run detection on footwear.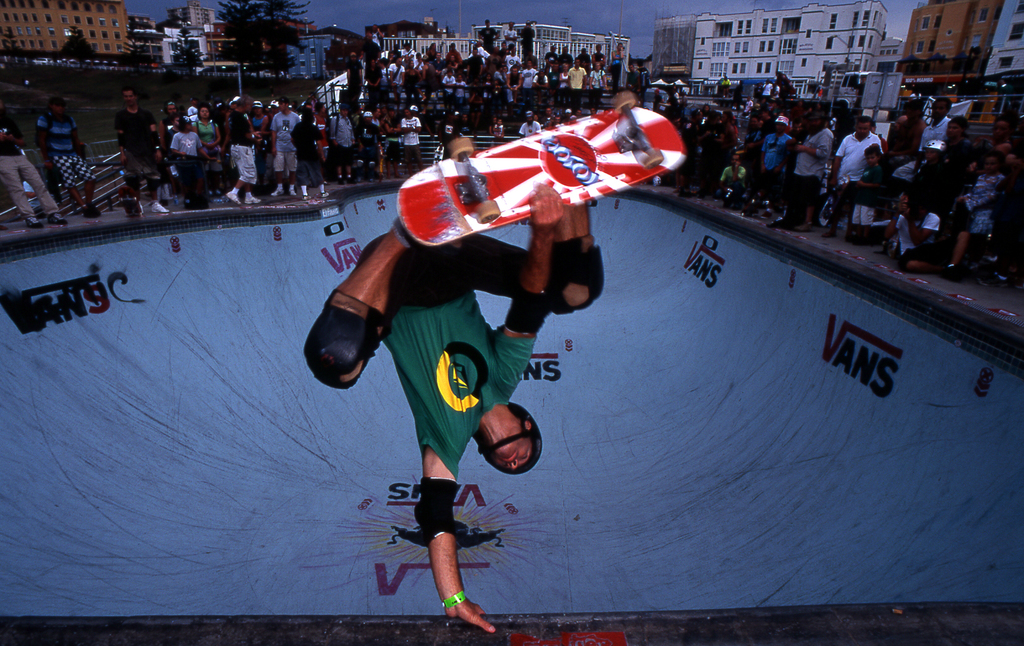
Result: [x1=290, y1=185, x2=298, y2=198].
